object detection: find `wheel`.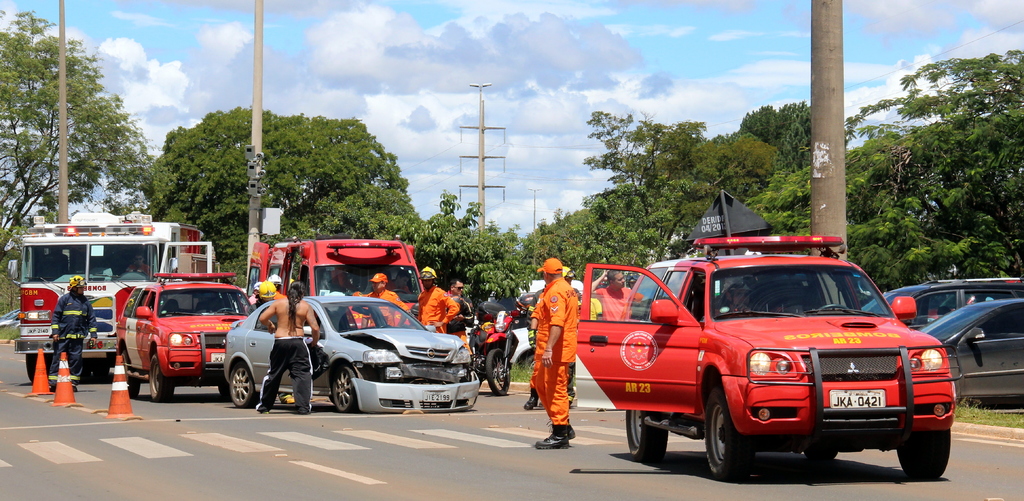
(x1=625, y1=407, x2=668, y2=459).
